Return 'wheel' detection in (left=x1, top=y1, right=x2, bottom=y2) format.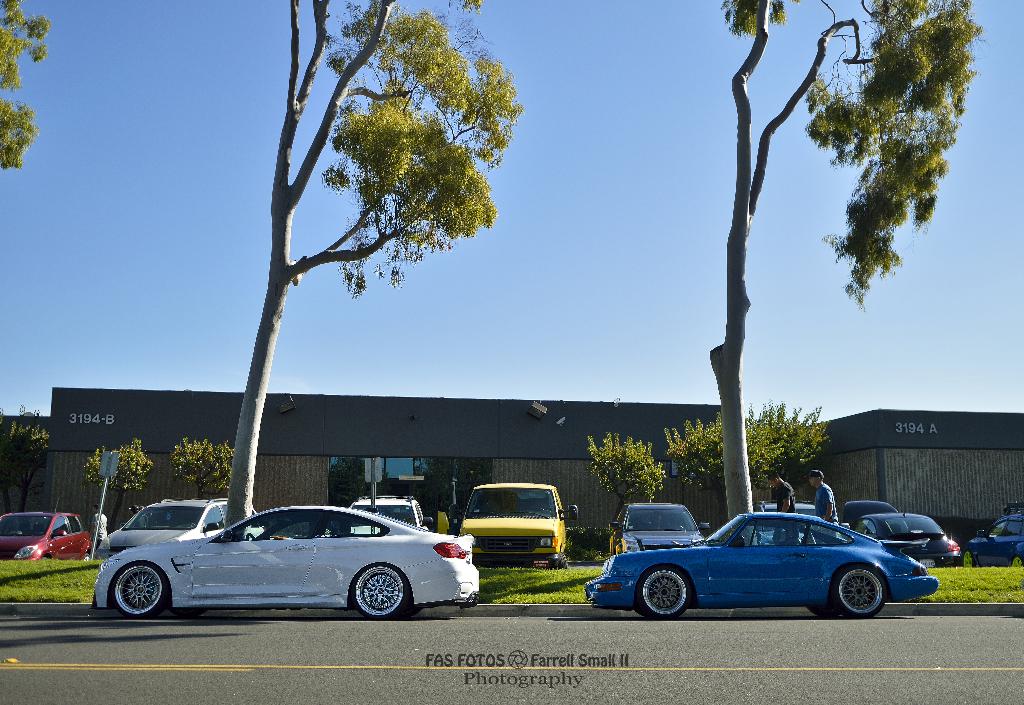
(left=352, top=565, right=411, bottom=619).
